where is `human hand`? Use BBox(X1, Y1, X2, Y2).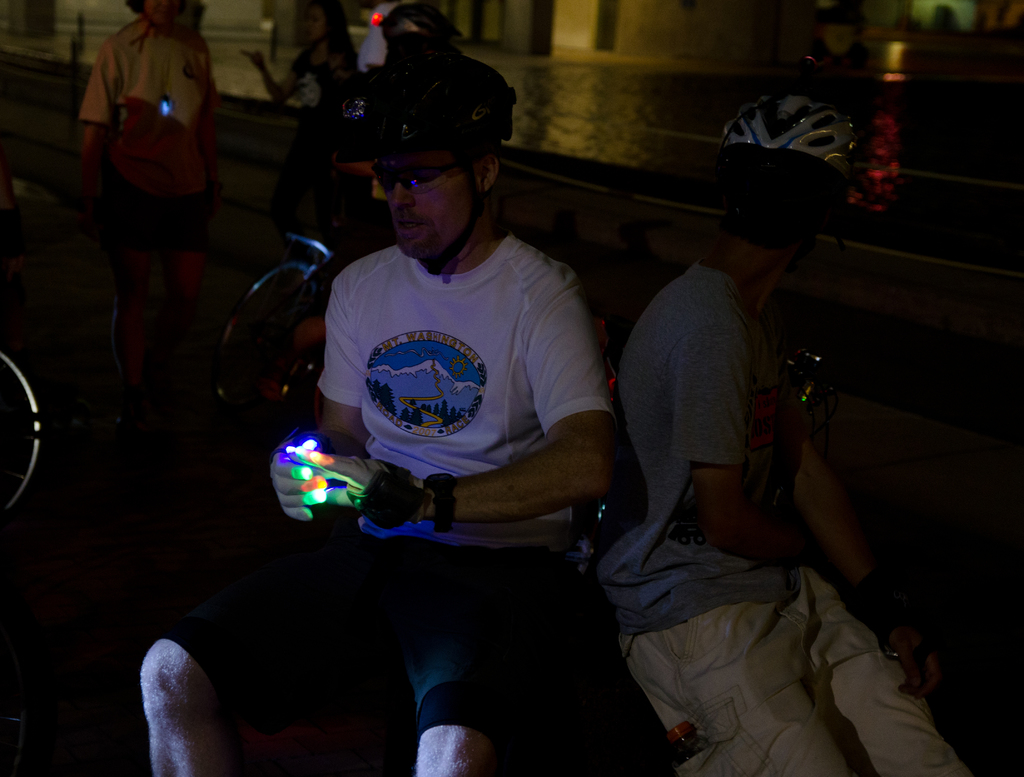
BBox(269, 450, 328, 525).
